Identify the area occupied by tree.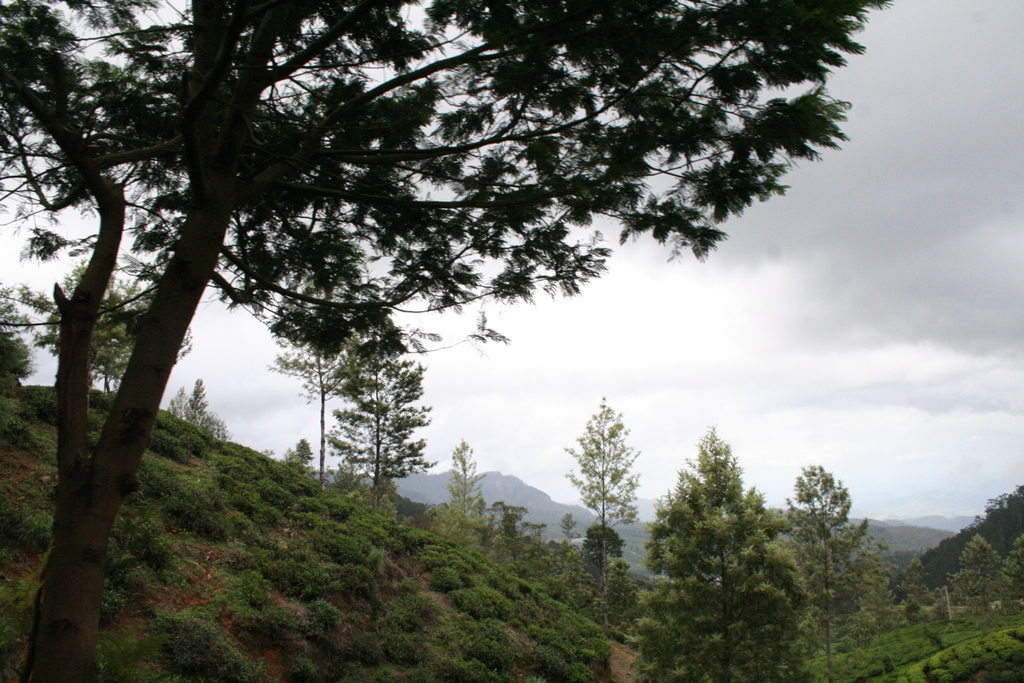
Area: pyautogui.locateOnScreen(265, 308, 349, 487).
